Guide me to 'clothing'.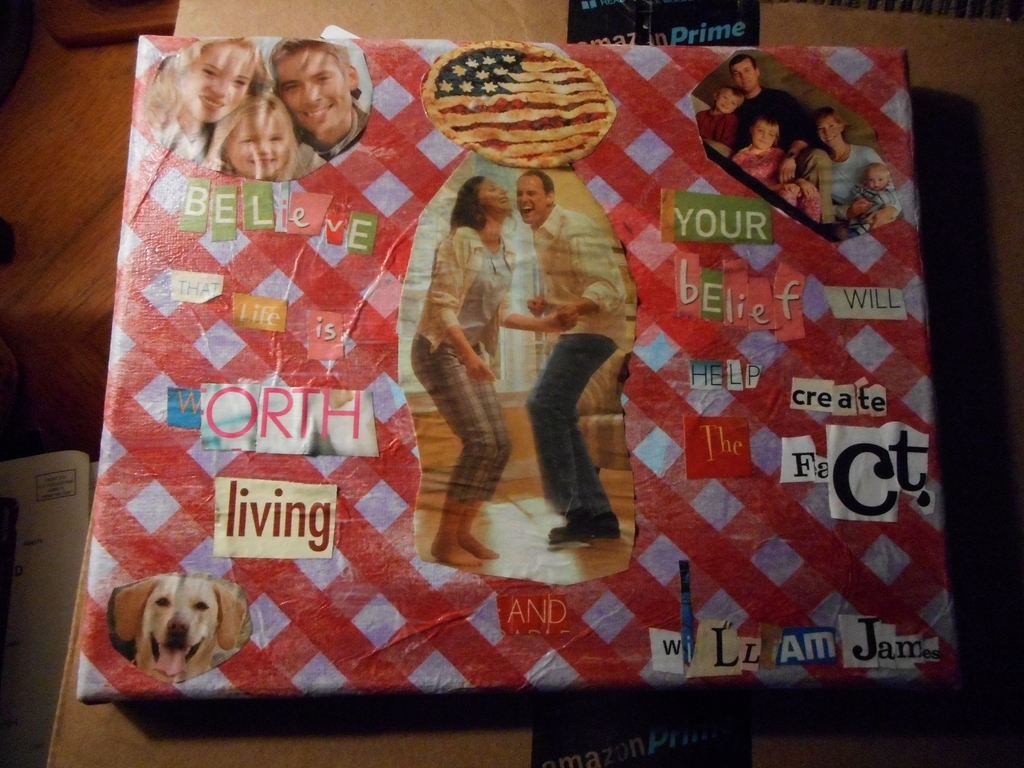
Guidance: 736,80,815,162.
